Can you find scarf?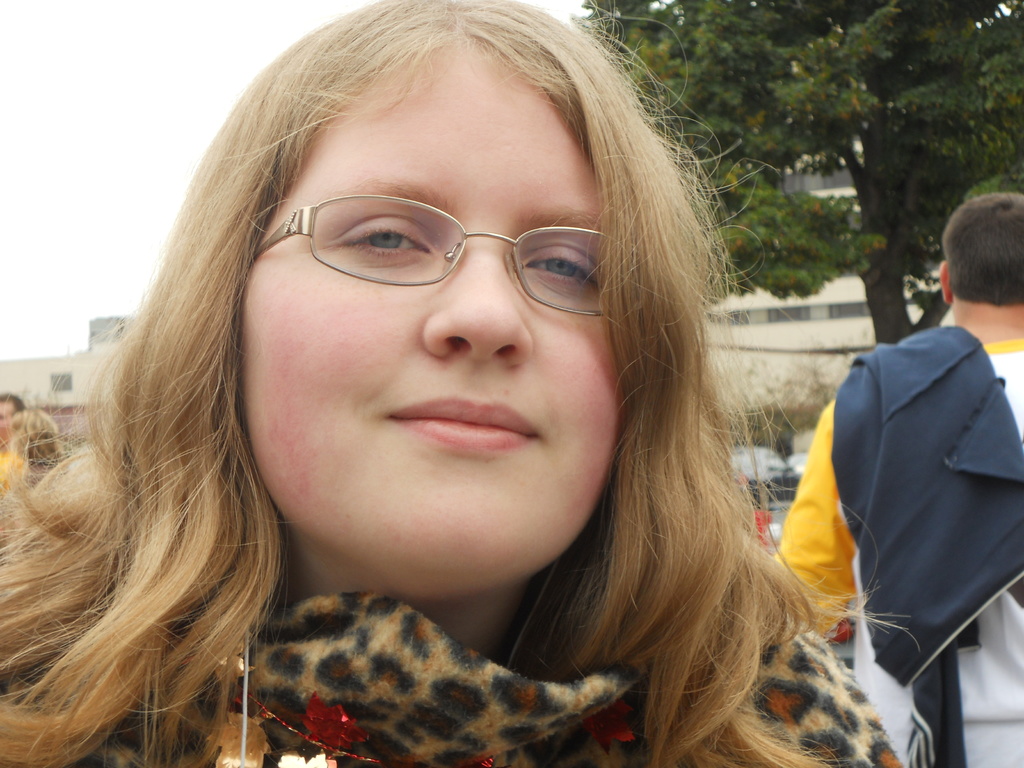
Yes, bounding box: pyautogui.locateOnScreen(66, 586, 904, 767).
